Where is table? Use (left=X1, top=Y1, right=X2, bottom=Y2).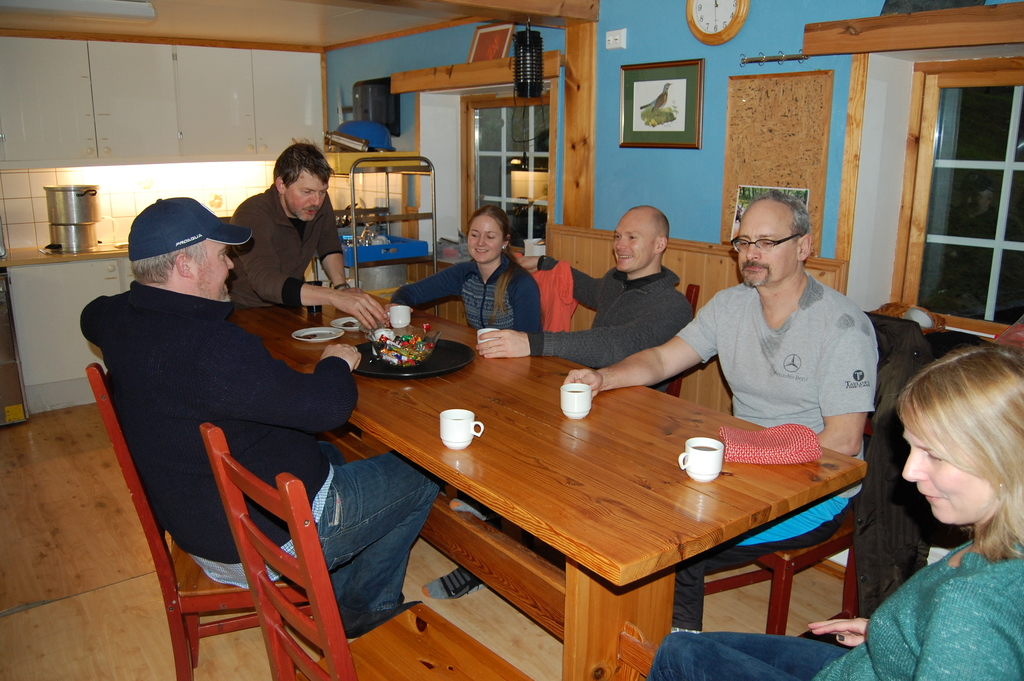
(left=234, top=292, right=867, bottom=680).
